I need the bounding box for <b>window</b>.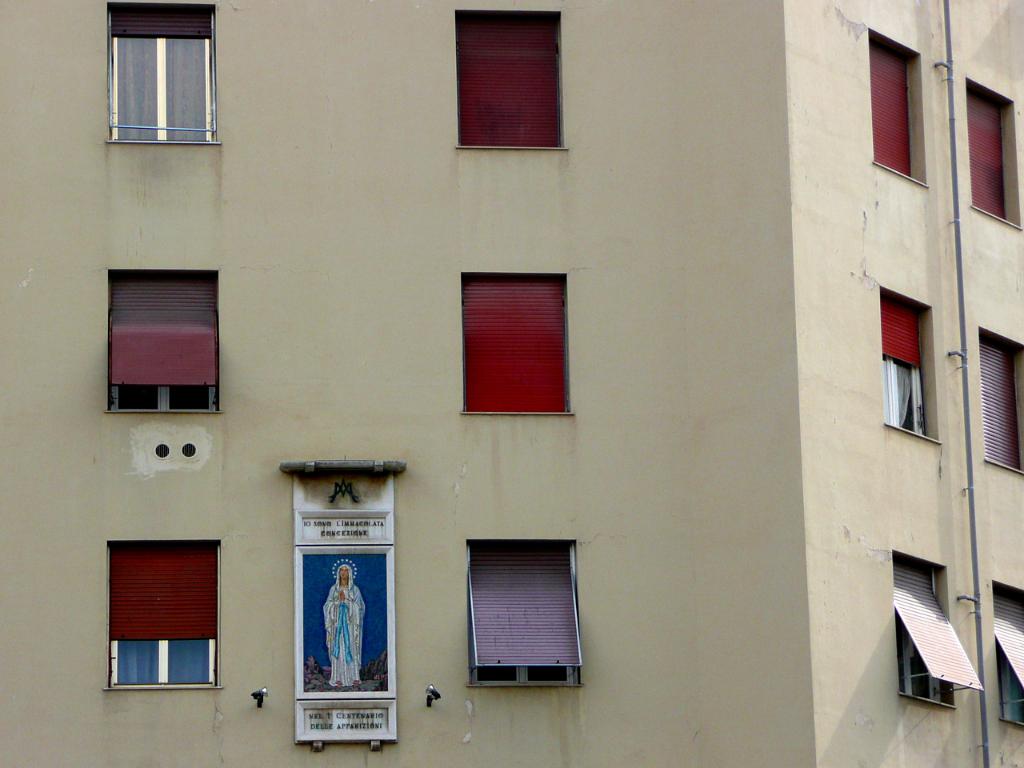
Here it is: bbox=[871, 278, 946, 450].
